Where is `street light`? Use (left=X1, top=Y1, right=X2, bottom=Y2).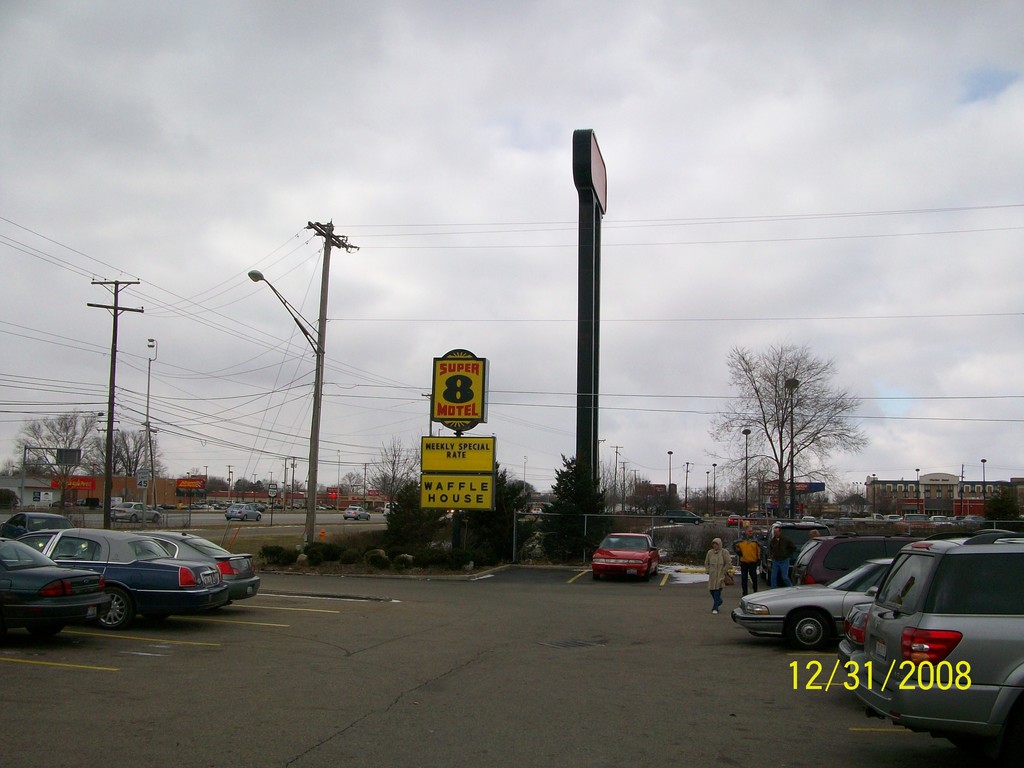
(left=853, top=481, right=862, bottom=494).
